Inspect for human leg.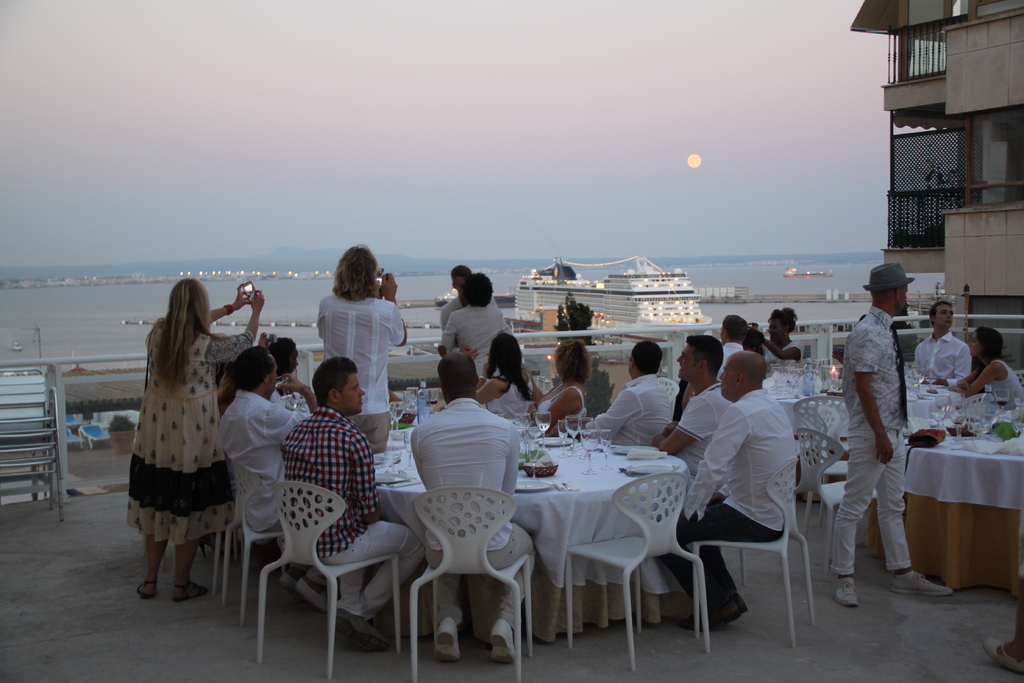
Inspection: BBox(474, 520, 541, 667).
